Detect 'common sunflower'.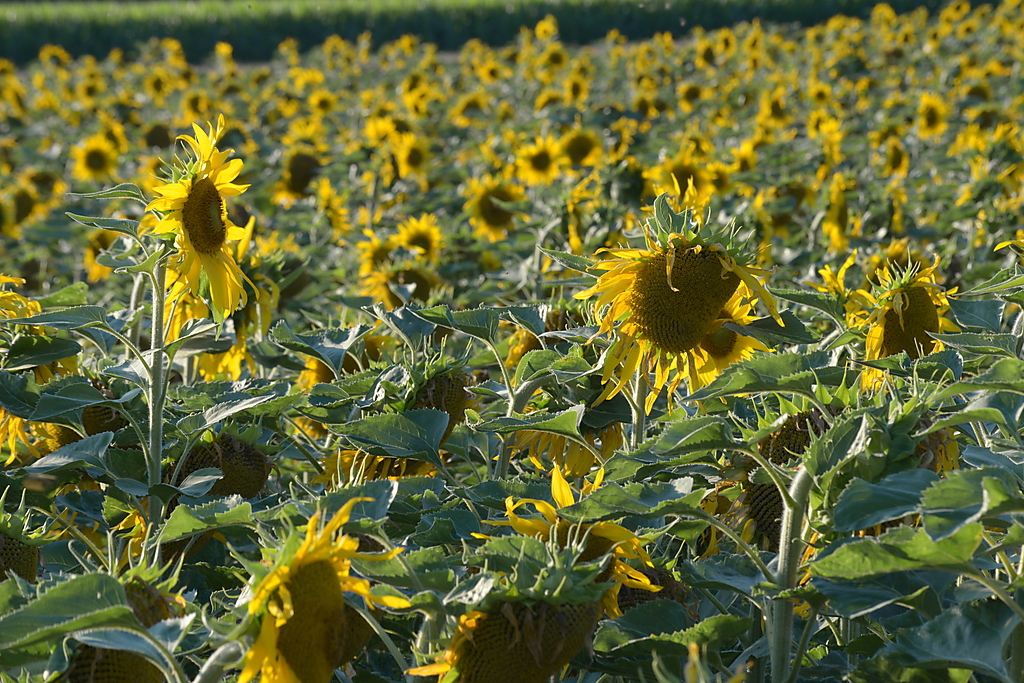
Detected at pyautogui.locateOnScreen(917, 98, 951, 138).
